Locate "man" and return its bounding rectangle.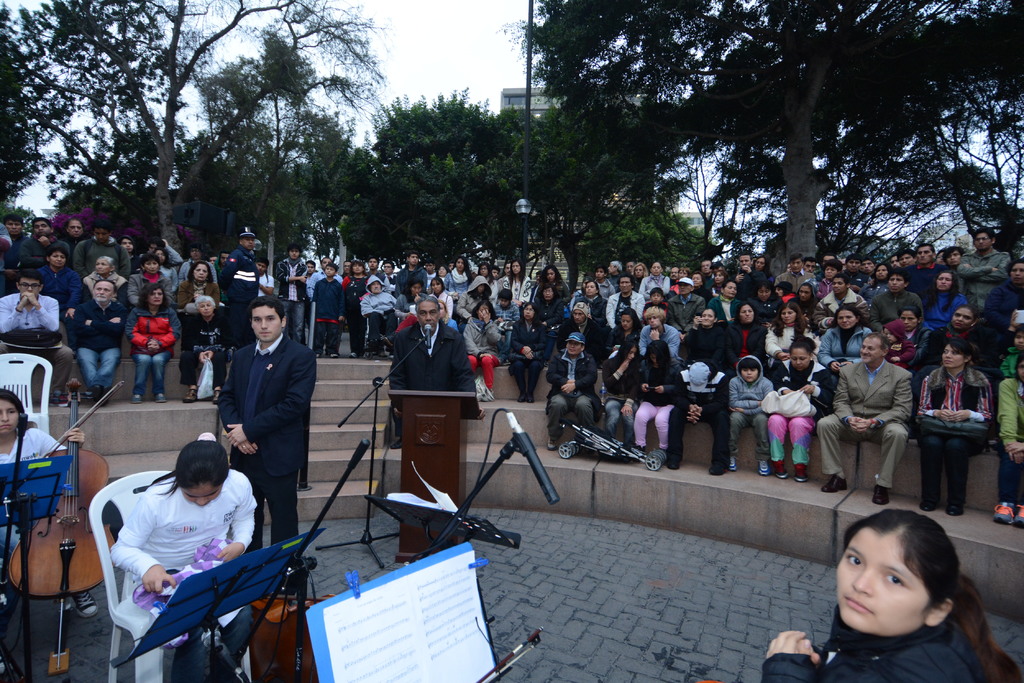
rect(665, 358, 733, 478).
